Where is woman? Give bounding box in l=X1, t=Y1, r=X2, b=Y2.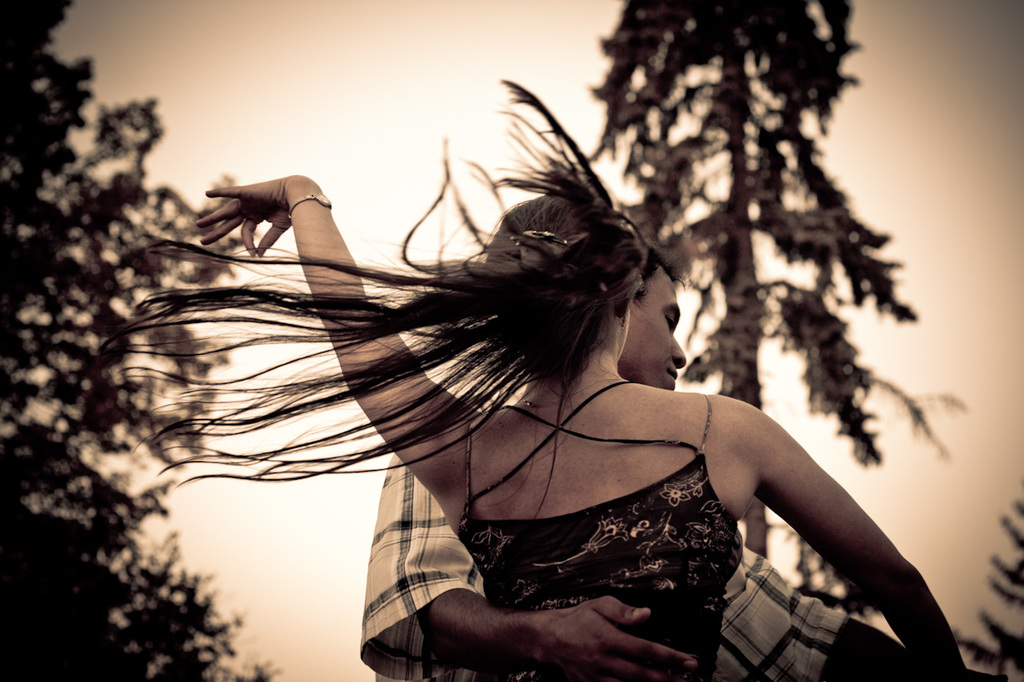
l=161, t=21, r=880, b=681.
